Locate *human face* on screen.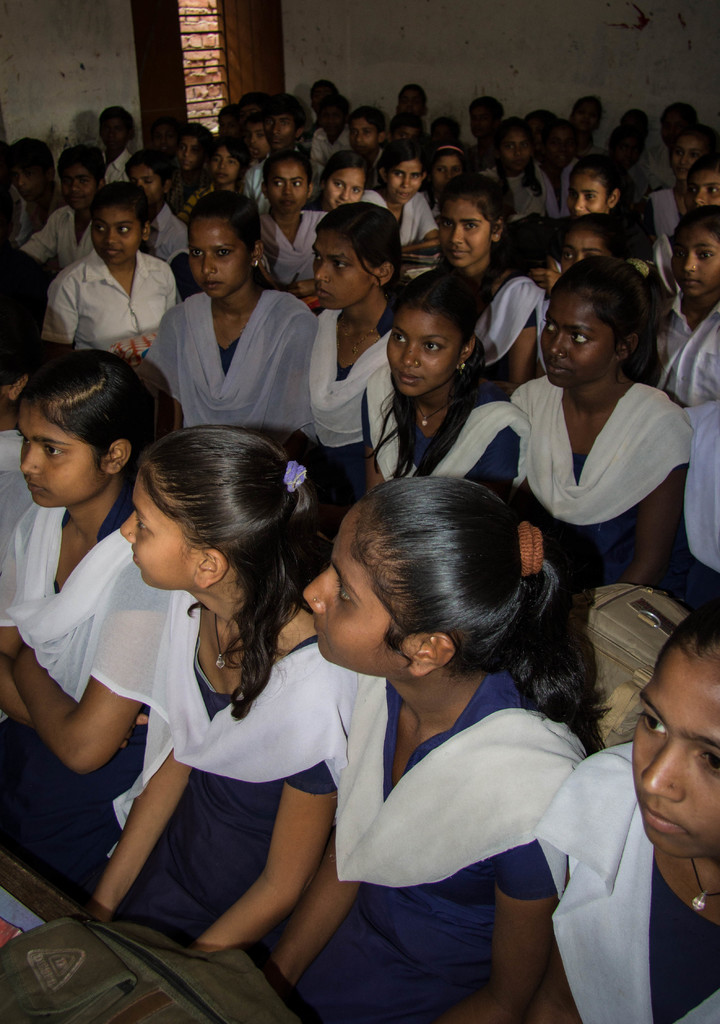
On screen at [501, 140, 530, 173].
